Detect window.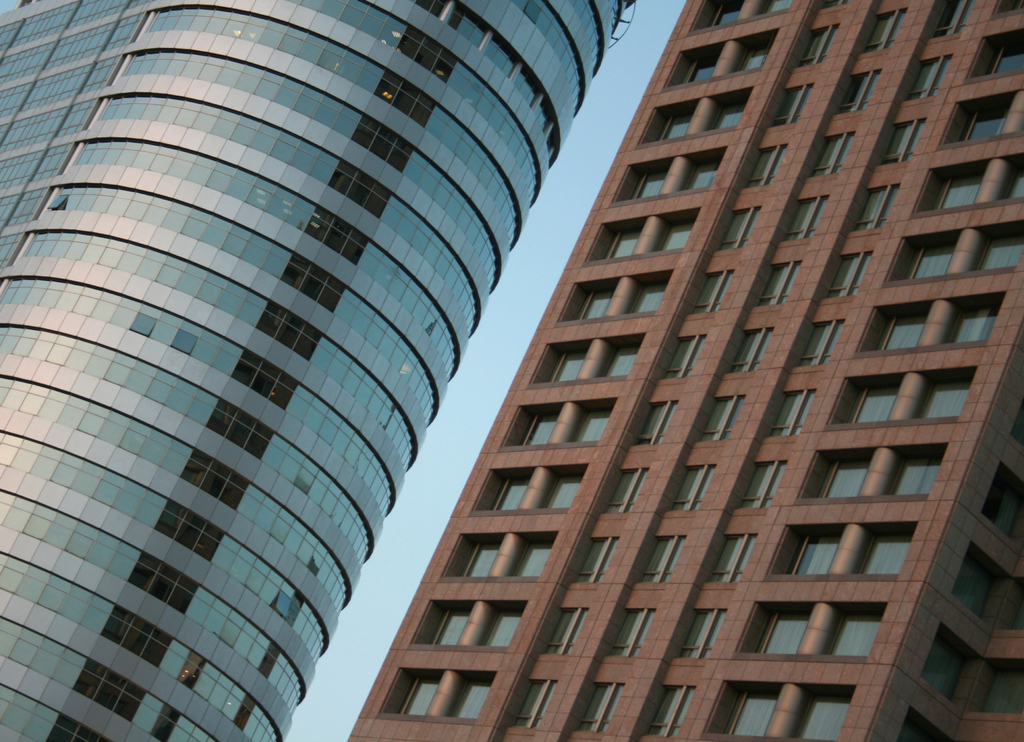
Detected at left=710, top=534, right=756, bottom=584.
